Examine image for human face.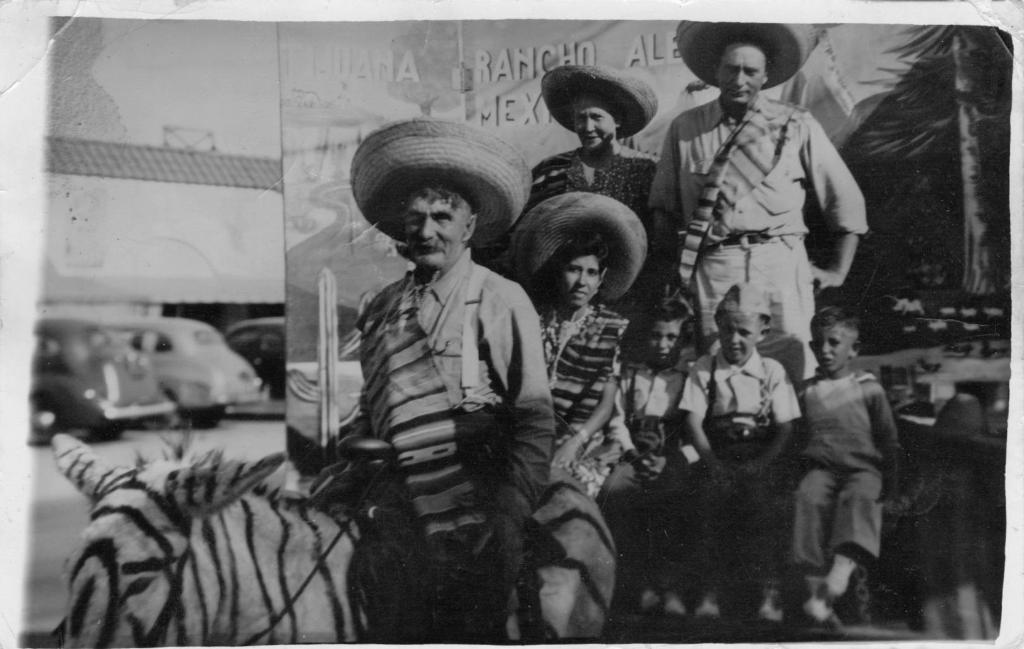
Examination result: [559, 252, 600, 312].
